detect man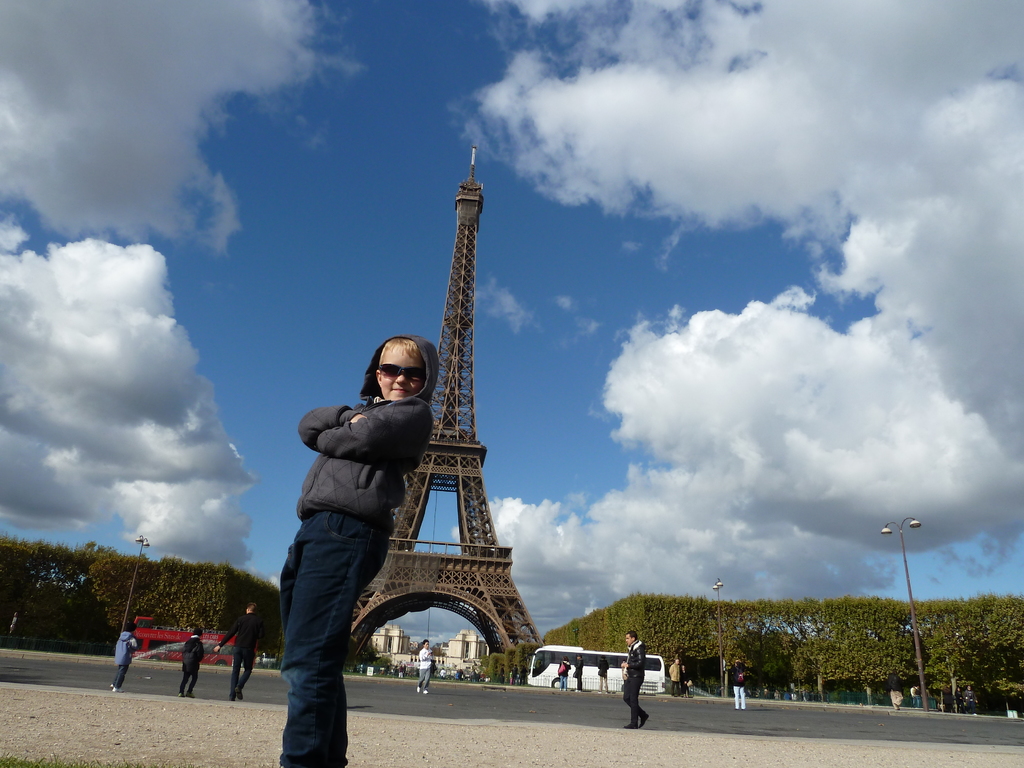
575:652:584:693
